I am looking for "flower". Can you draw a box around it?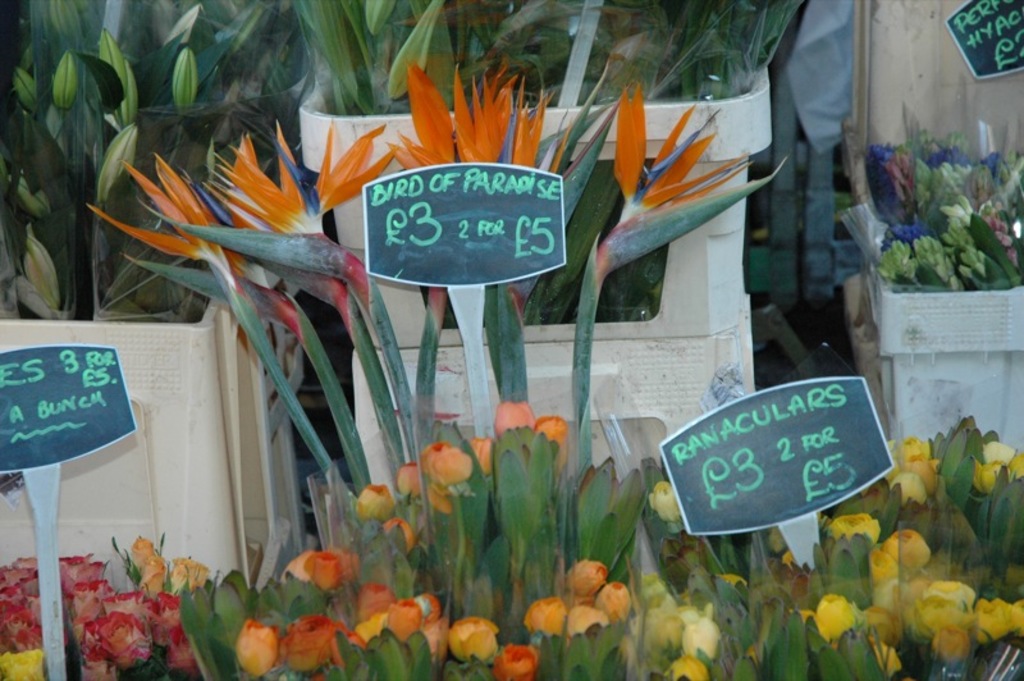
Sure, the bounding box is bbox(495, 644, 541, 680).
